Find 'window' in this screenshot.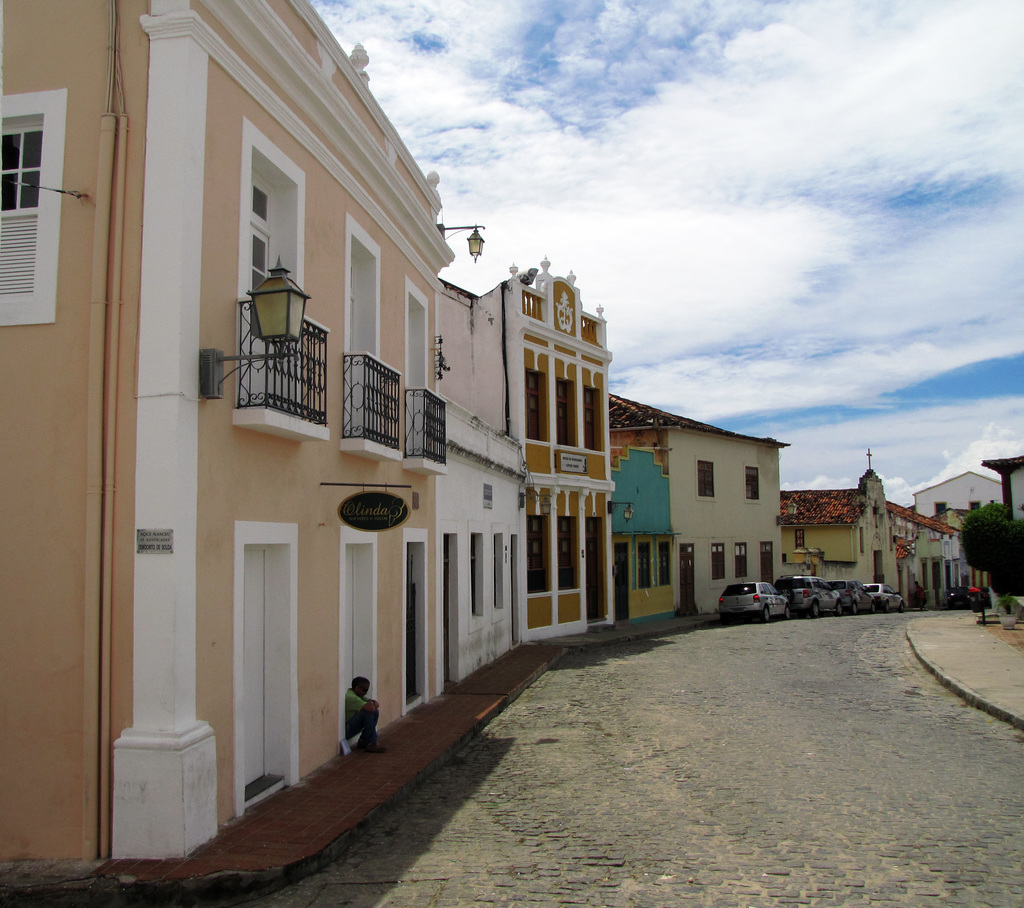
The bounding box for 'window' is 524/370/544/442.
